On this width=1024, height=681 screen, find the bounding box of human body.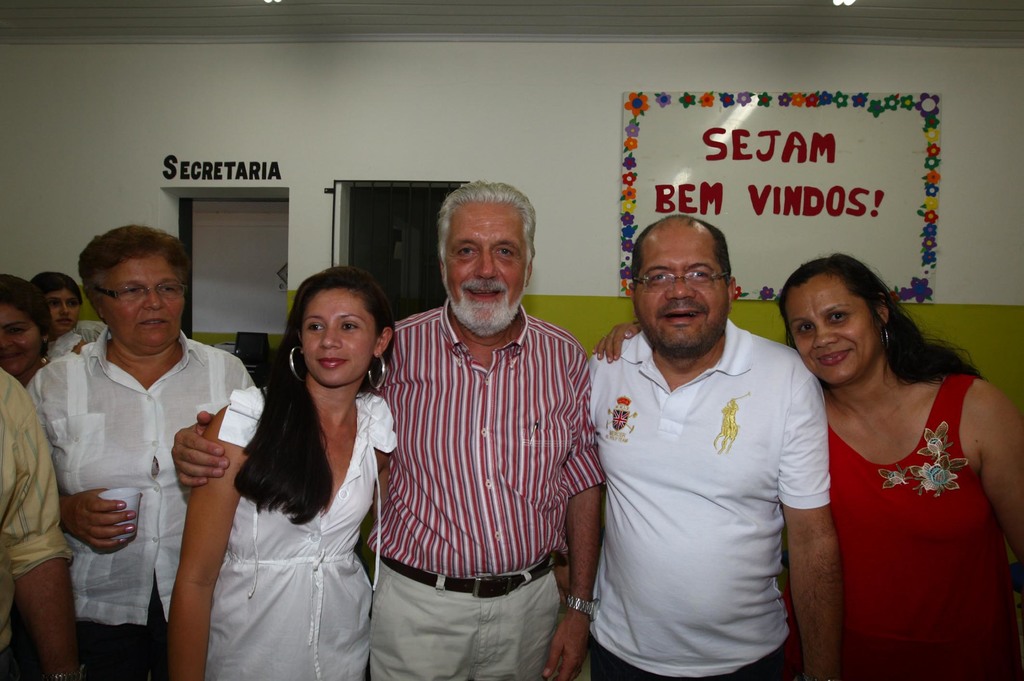
Bounding box: rect(38, 328, 83, 363).
